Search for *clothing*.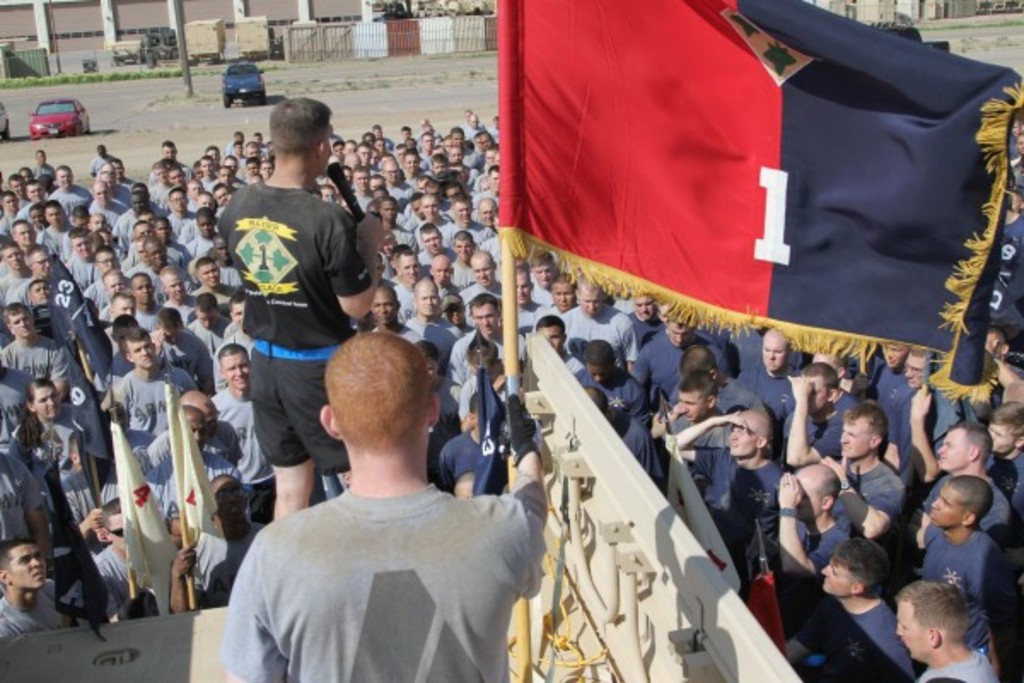
Found at <region>379, 256, 401, 280</region>.
